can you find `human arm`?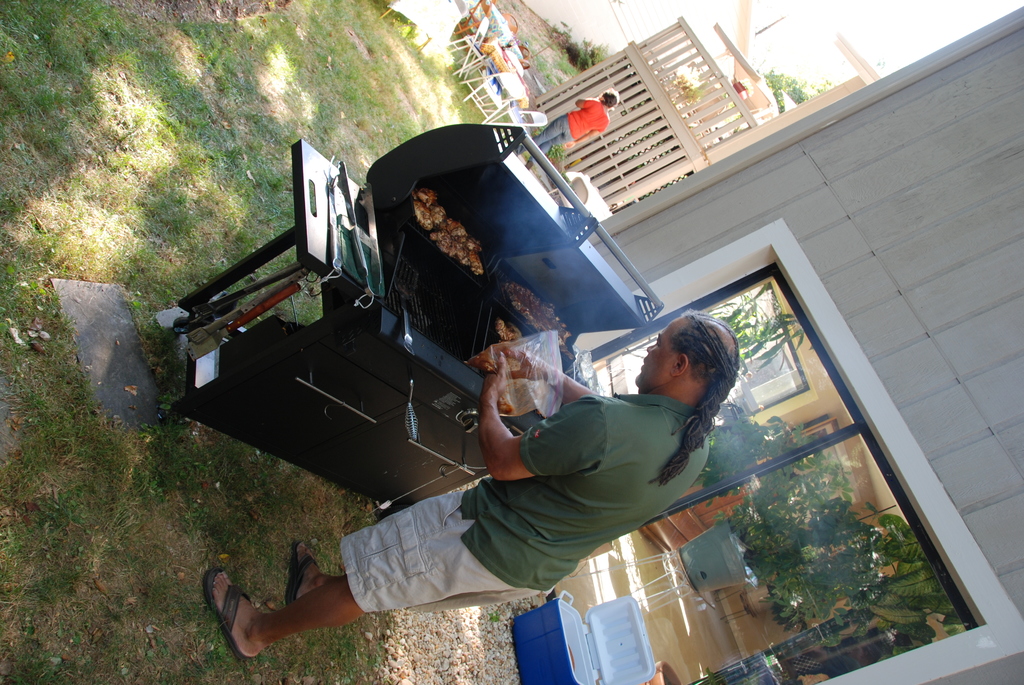
Yes, bounding box: left=476, top=356, right=605, bottom=475.
